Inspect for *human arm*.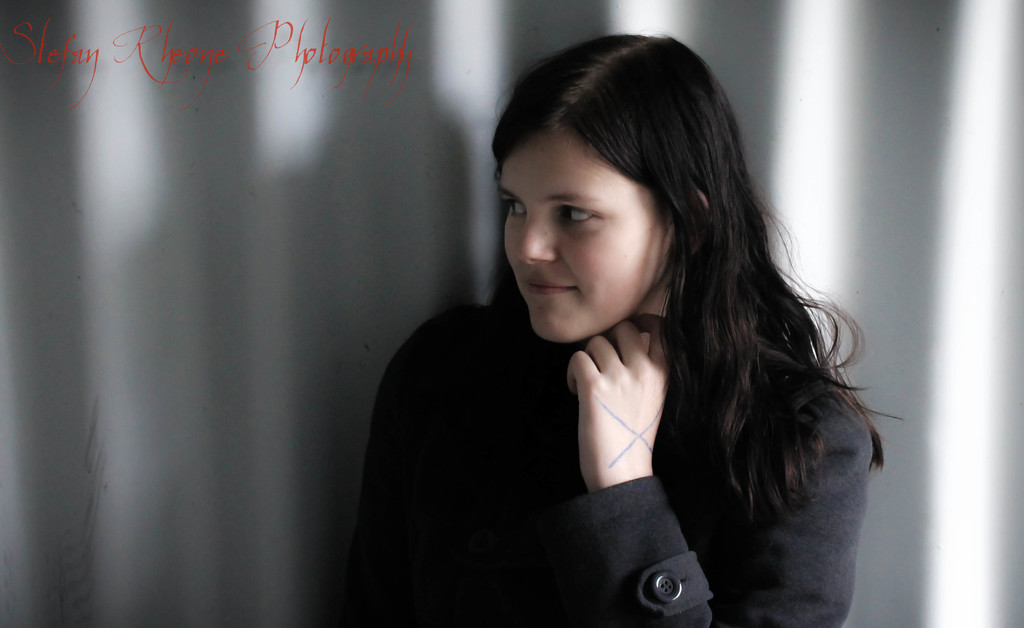
Inspection: box=[564, 322, 875, 627].
